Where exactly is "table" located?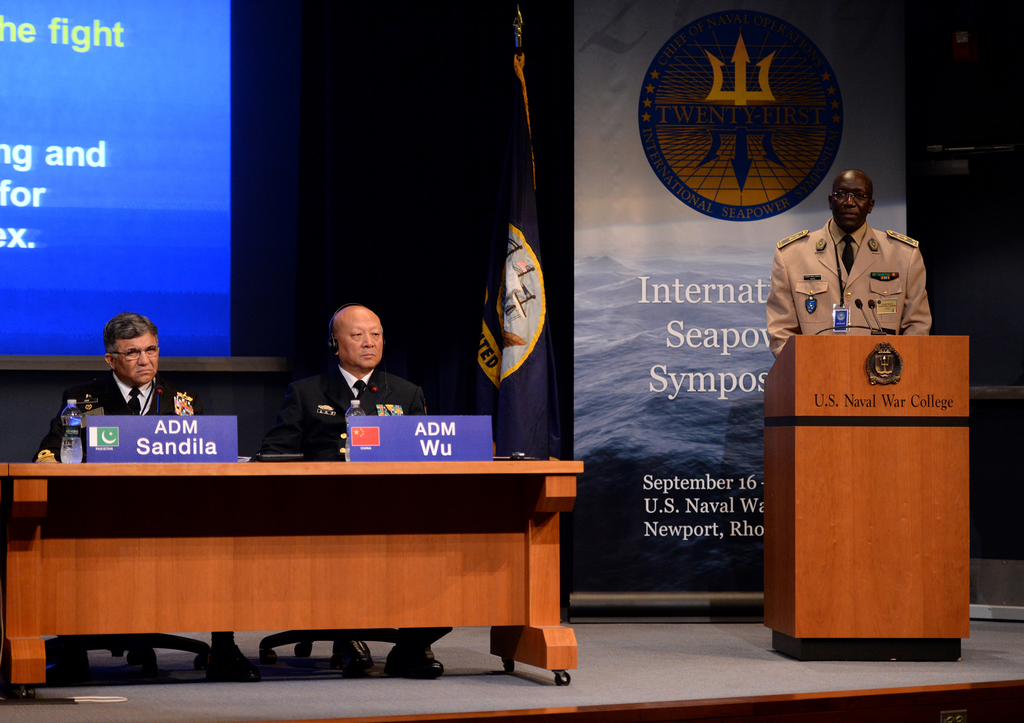
Its bounding box is <region>0, 423, 613, 692</region>.
